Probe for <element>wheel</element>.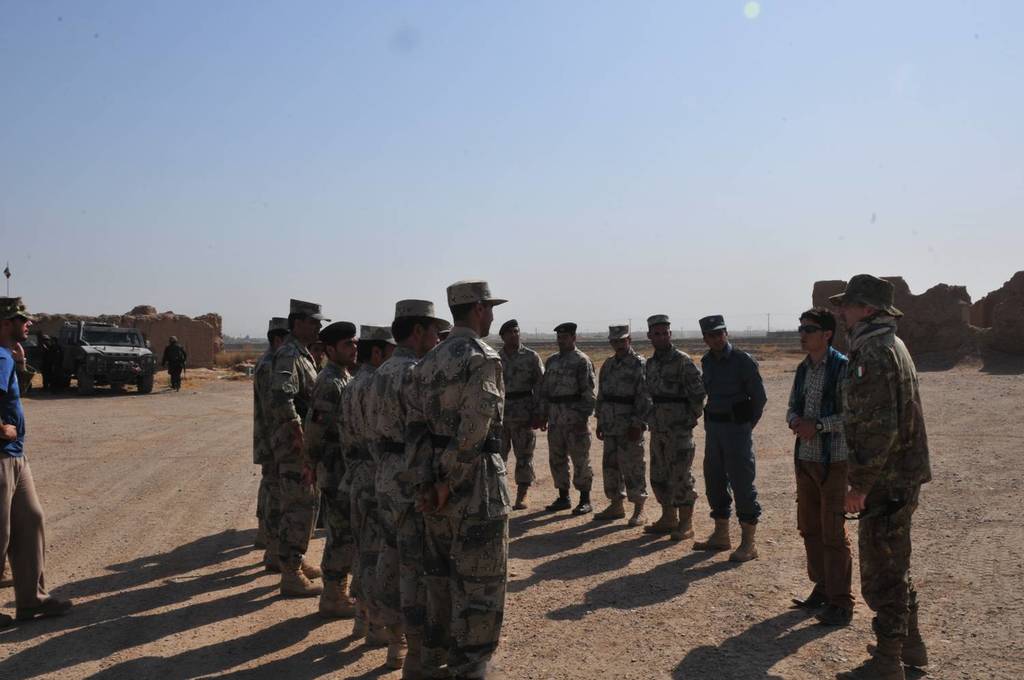
Probe result: [x1=56, y1=377, x2=73, y2=390].
